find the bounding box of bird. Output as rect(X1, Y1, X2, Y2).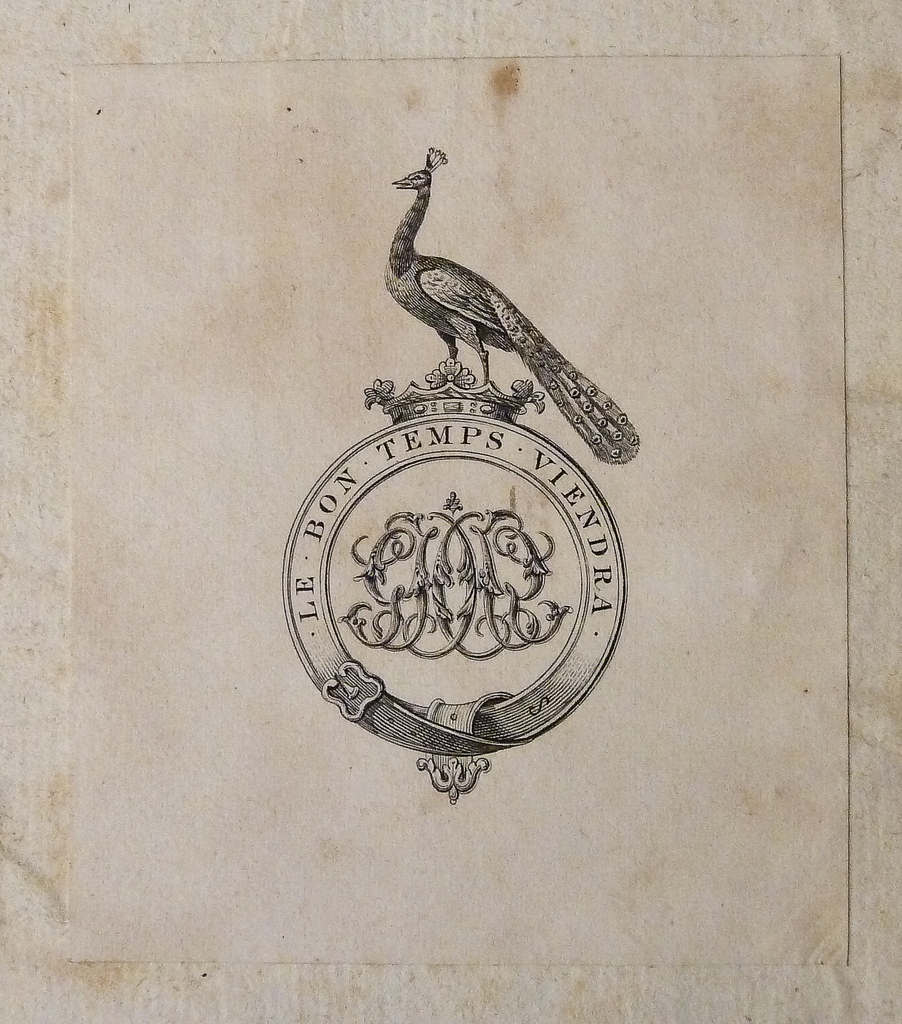
rect(368, 149, 629, 417).
